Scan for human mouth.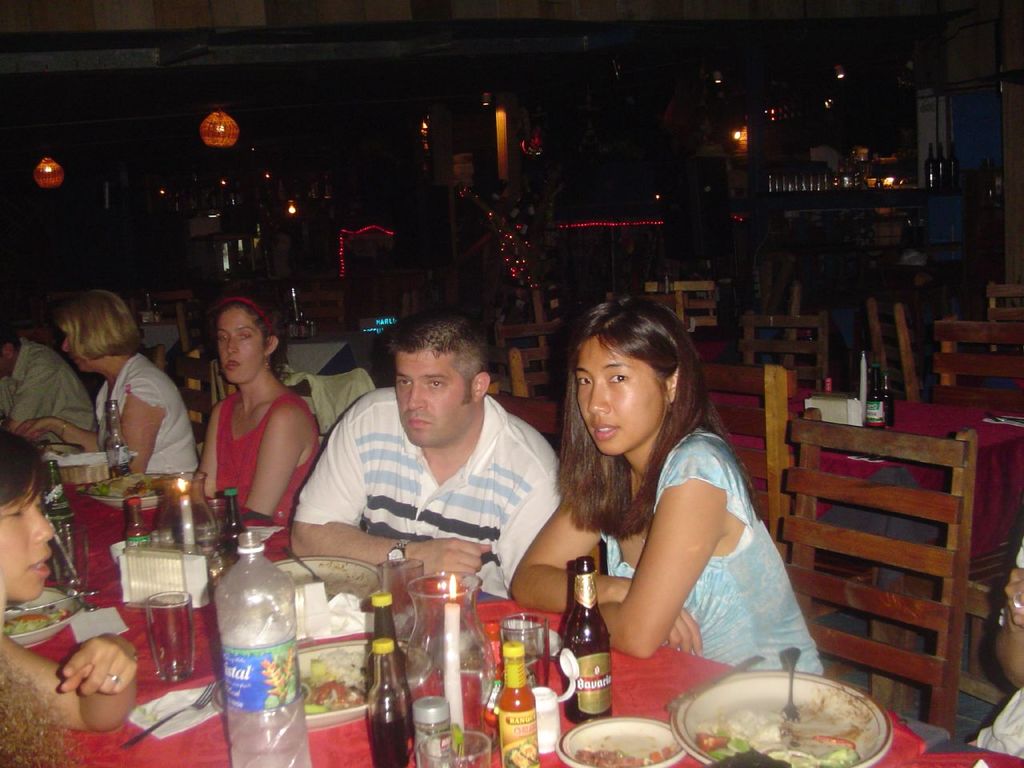
Scan result: box(588, 422, 621, 440).
